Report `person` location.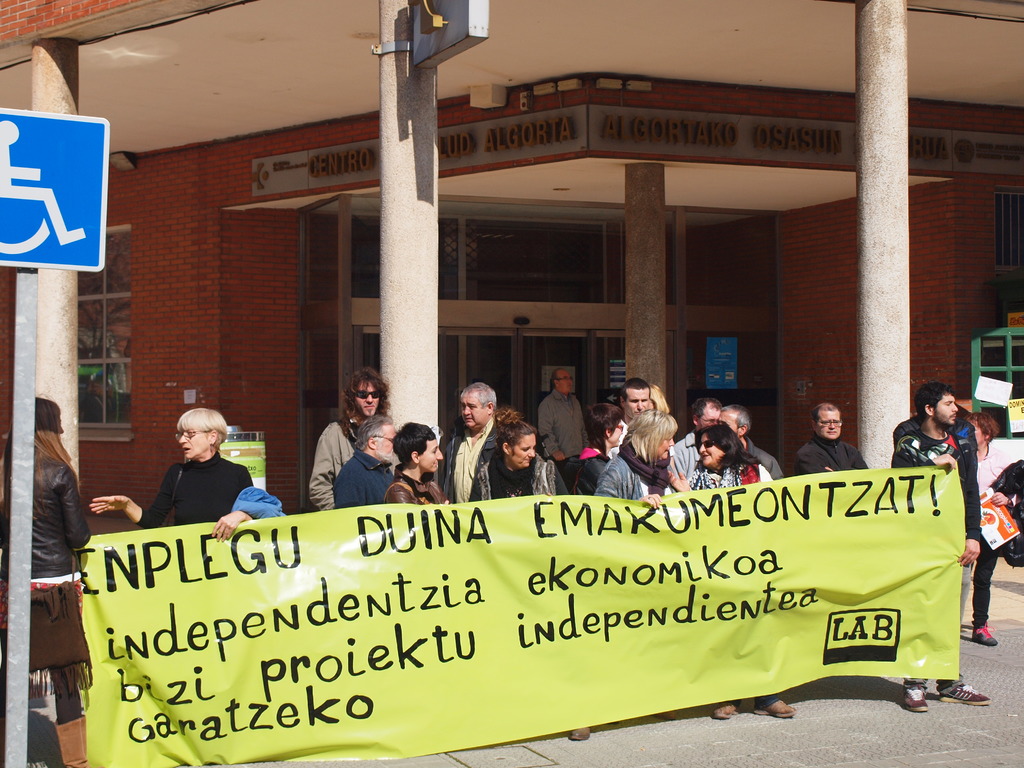
Report: 392 424 460 511.
